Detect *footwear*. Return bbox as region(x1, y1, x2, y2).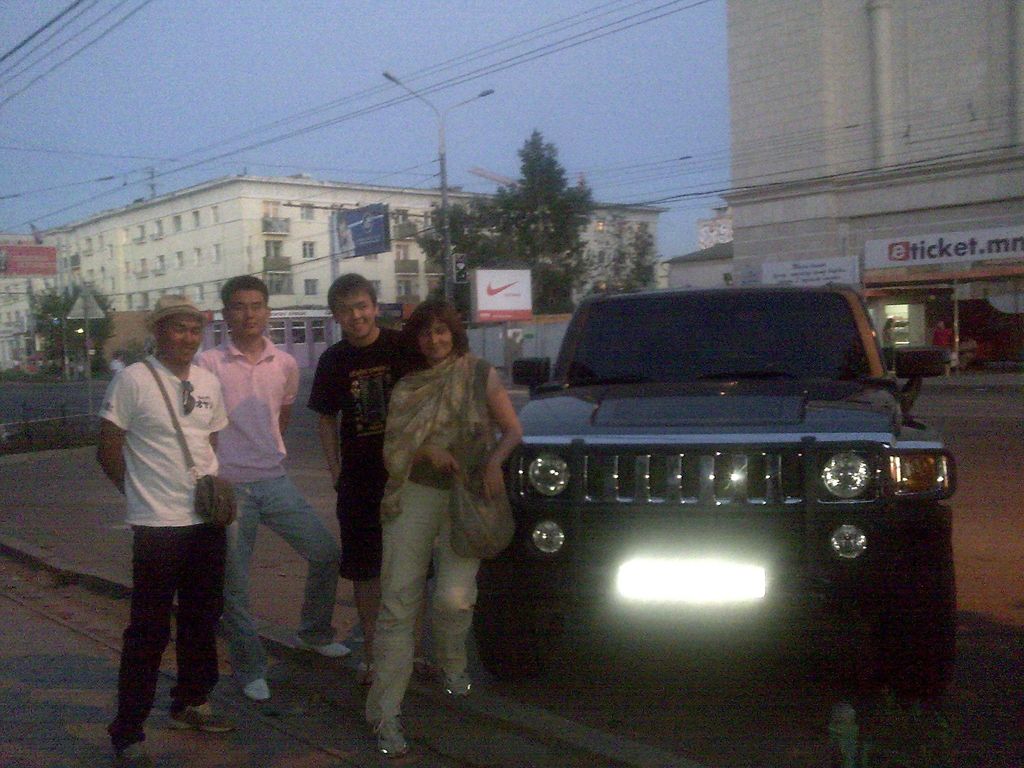
region(119, 728, 150, 767).
